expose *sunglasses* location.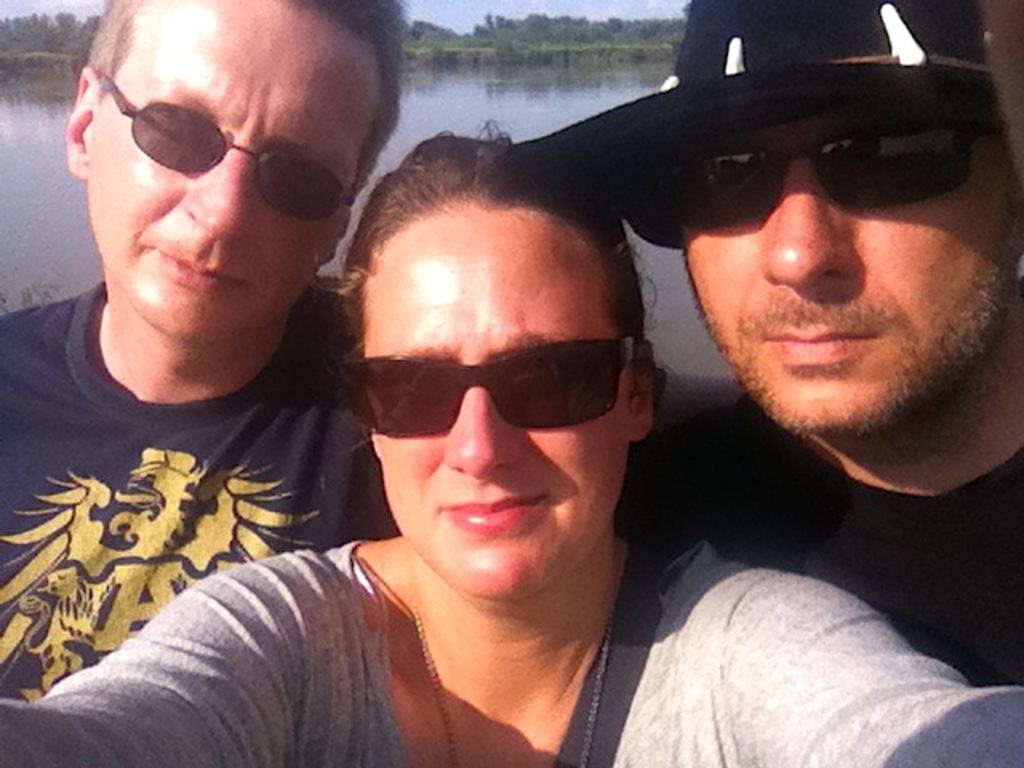
Exposed at (334, 331, 640, 440).
